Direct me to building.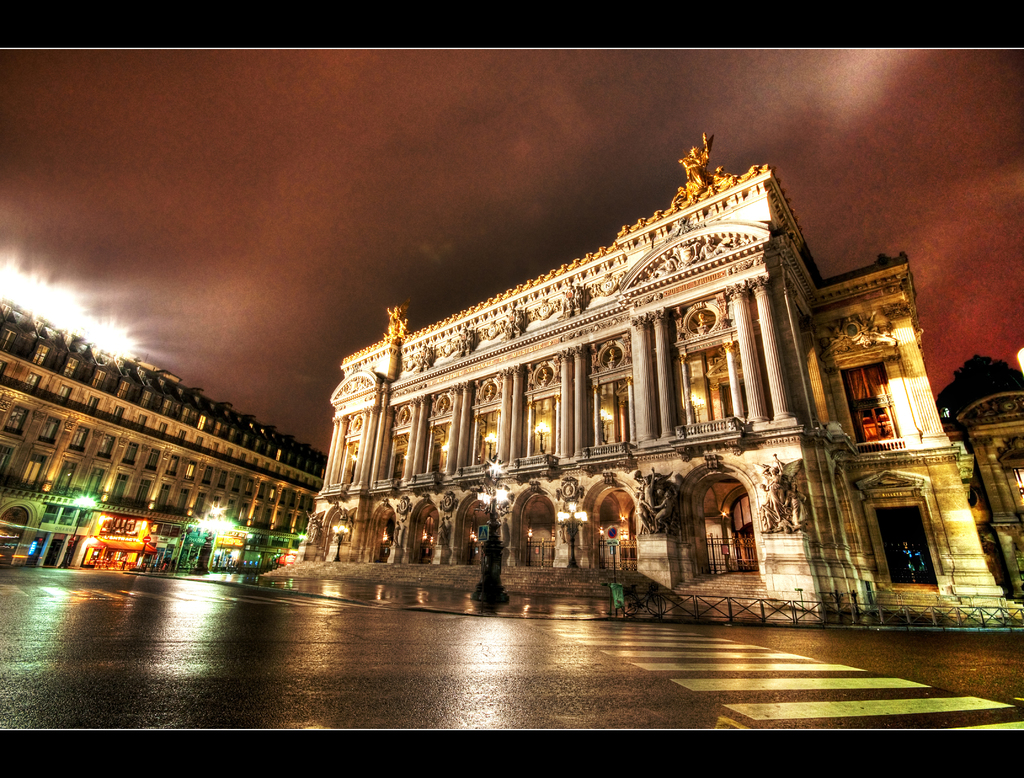
Direction: [left=0, top=296, right=328, bottom=562].
